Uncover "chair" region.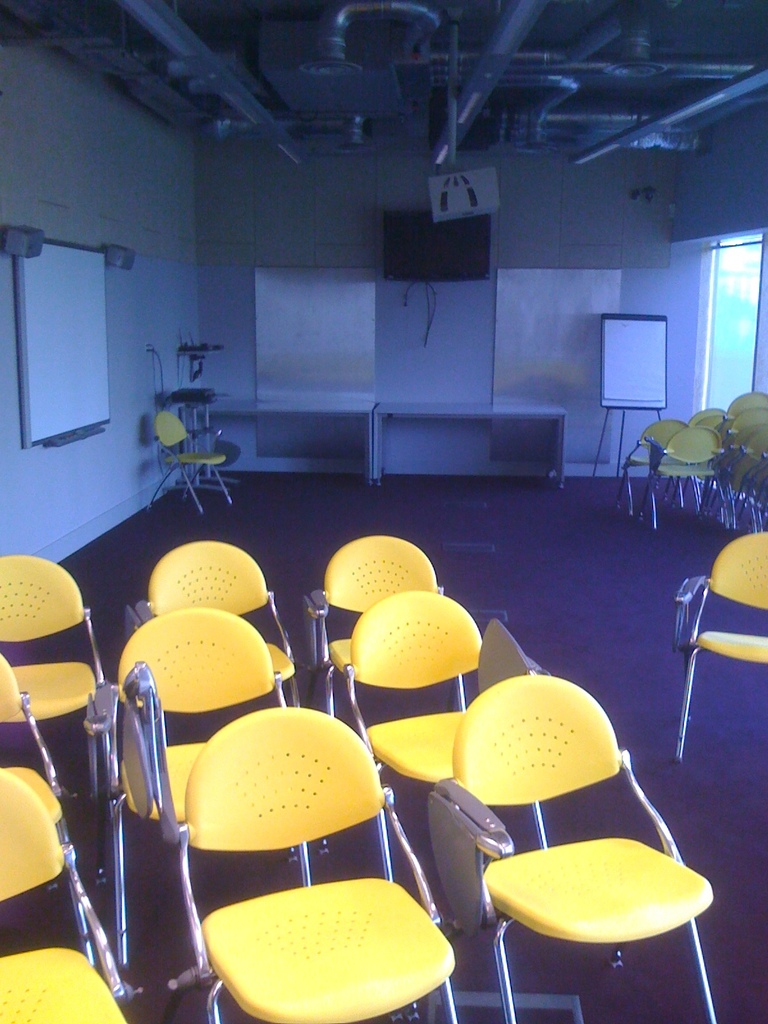
Uncovered: l=93, t=604, r=338, b=959.
